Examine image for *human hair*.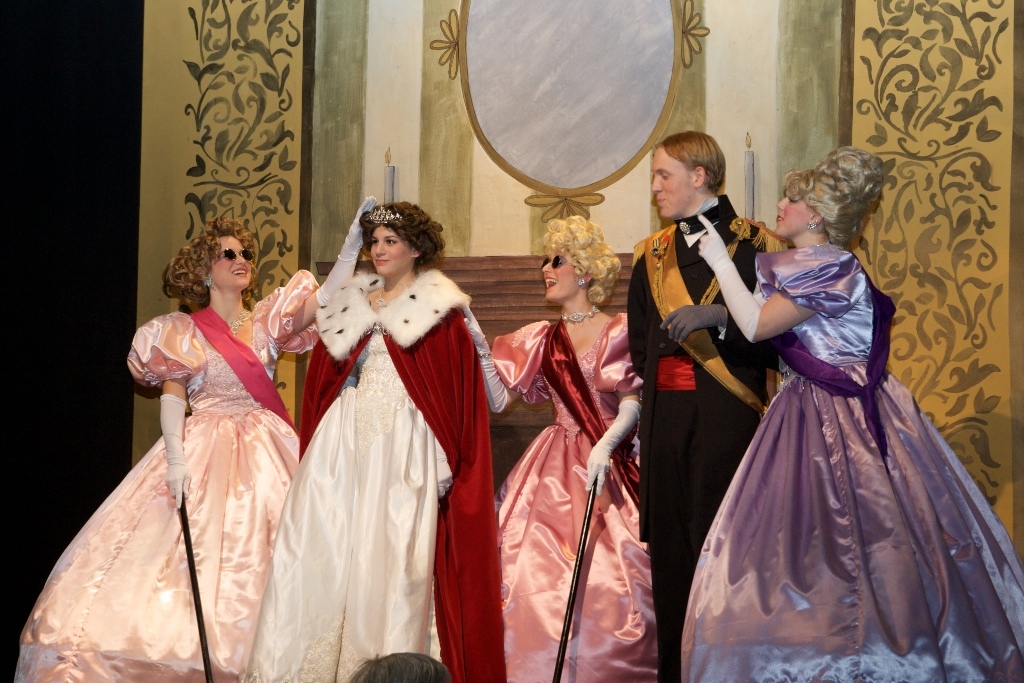
Examination result: (left=357, top=200, right=450, bottom=266).
